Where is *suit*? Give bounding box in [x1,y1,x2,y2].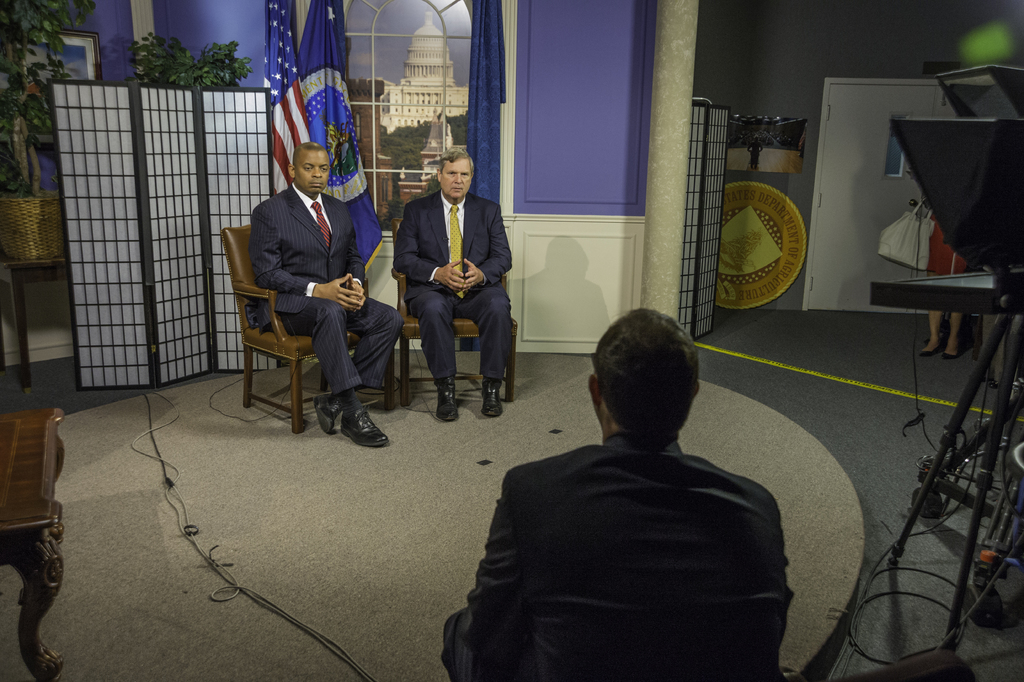
[244,183,405,404].
